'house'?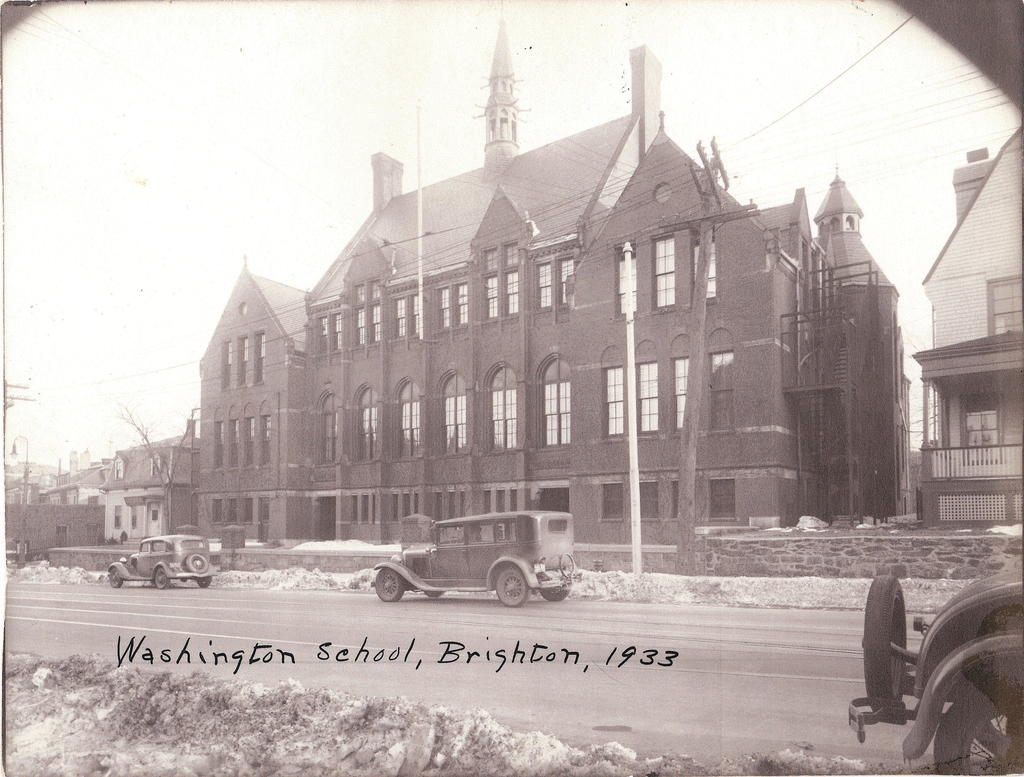
920/117/1023/525
